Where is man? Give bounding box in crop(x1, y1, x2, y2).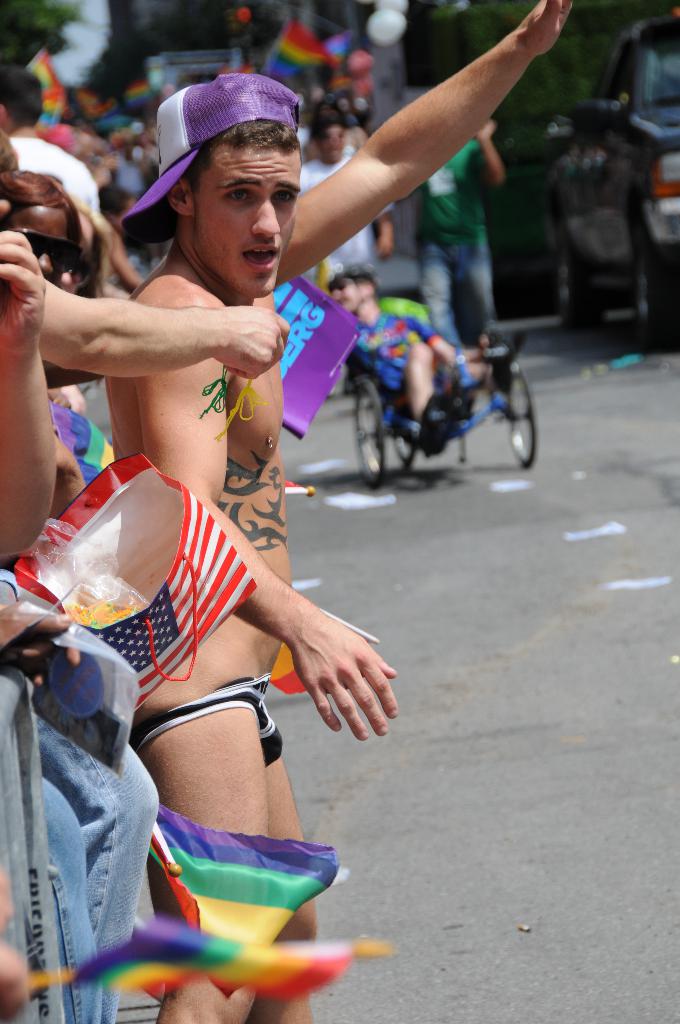
crop(99, 0, 594, 1023).
